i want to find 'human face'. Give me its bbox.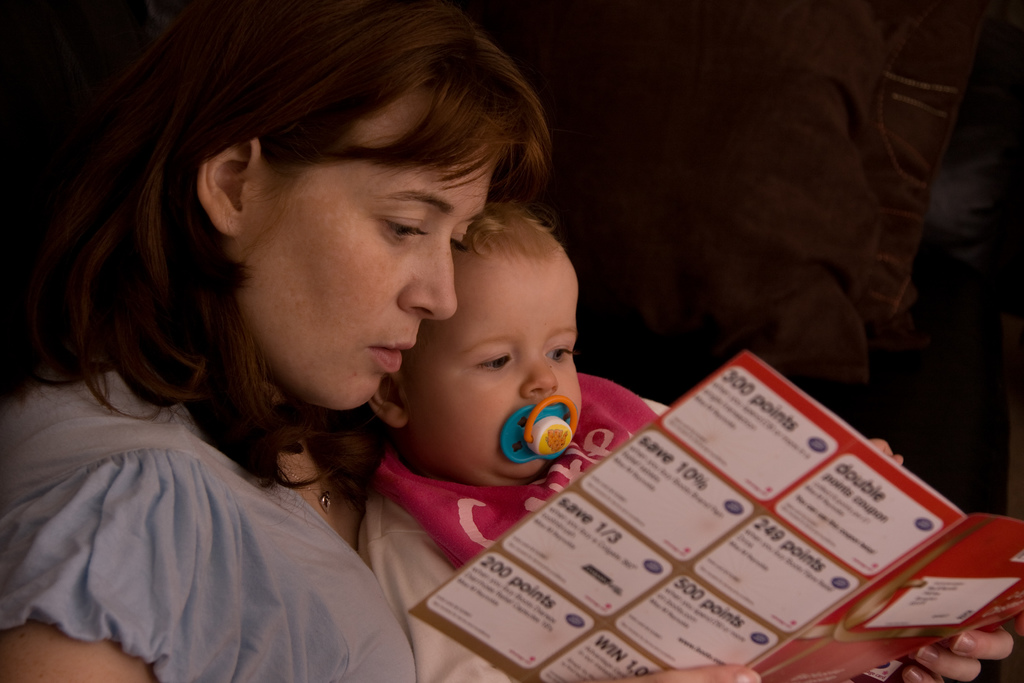
bbox=(232, 104, 489, 402).
